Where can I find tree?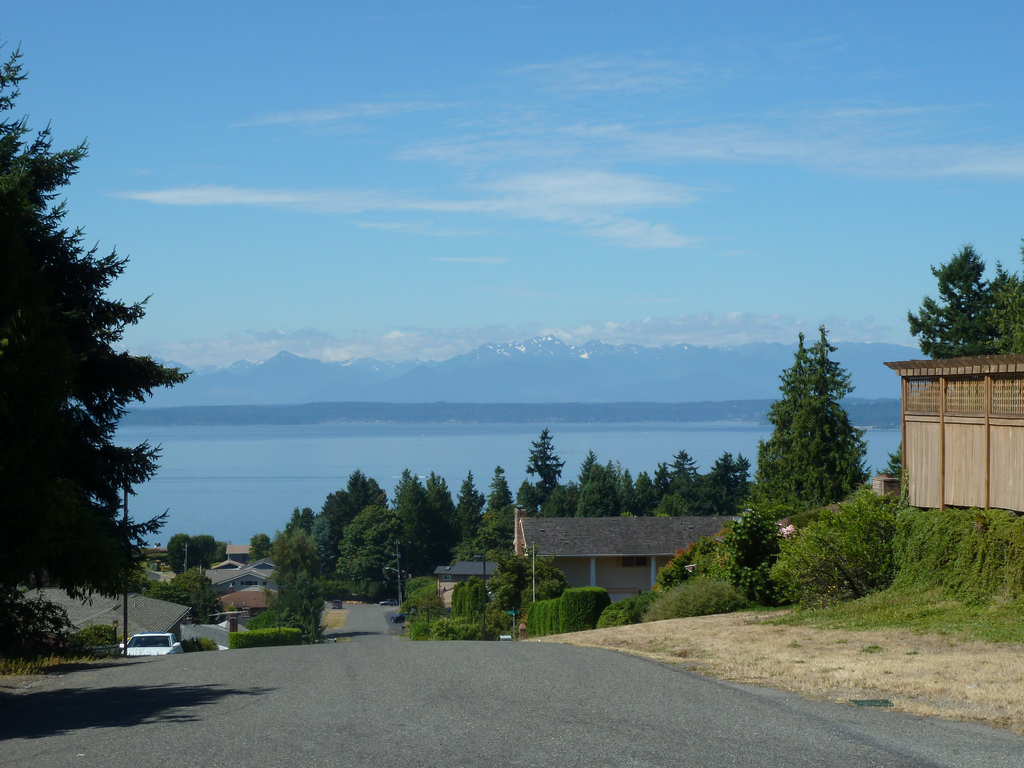
You can find it at rect(748, 332, 821, 519).
